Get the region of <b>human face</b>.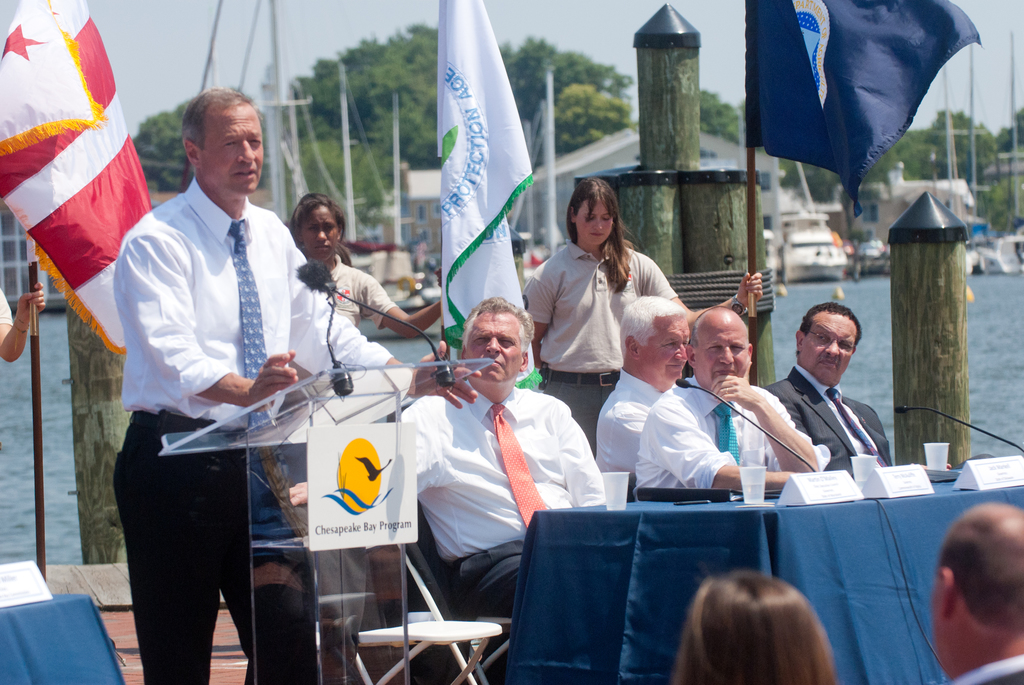
(left=636, top=316, right=685, bottom=393).
